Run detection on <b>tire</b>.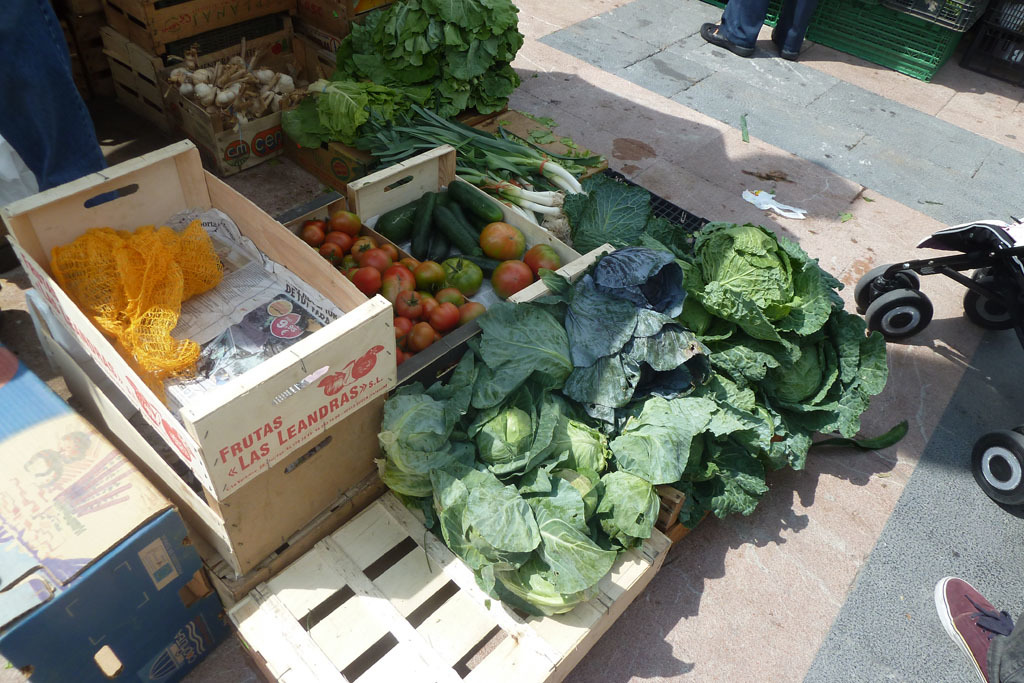
Result: [left=965, top=282, right=1020, bottom=330].
